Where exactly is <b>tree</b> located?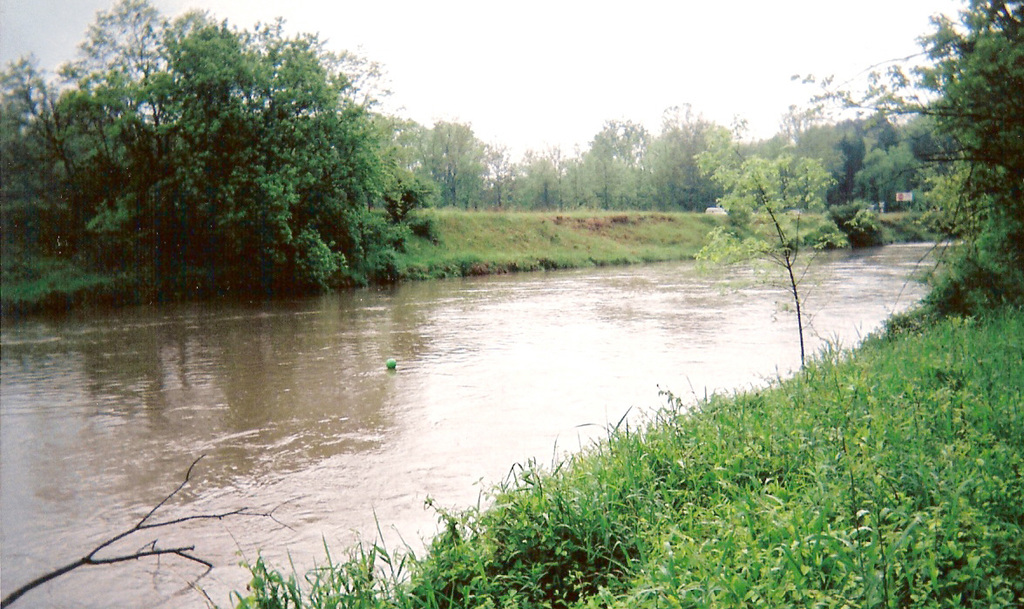
Its bounding box is 0, 54, 69, 275.
